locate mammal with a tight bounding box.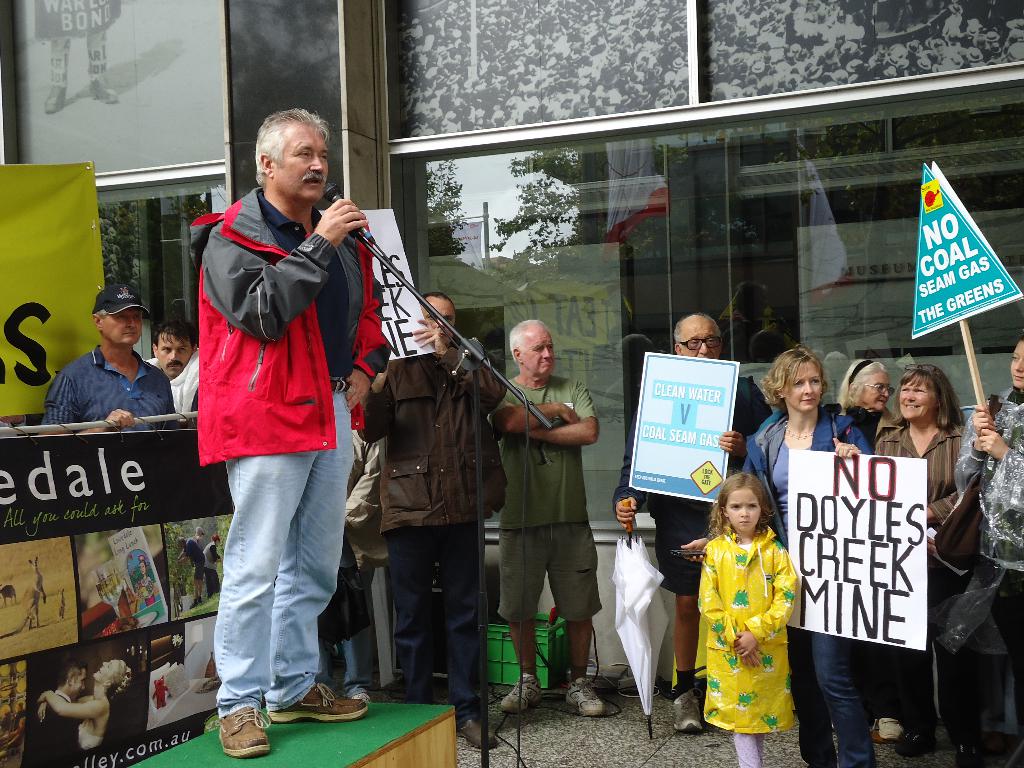
(x1=141, y1=323, x2=204, y2=428).
